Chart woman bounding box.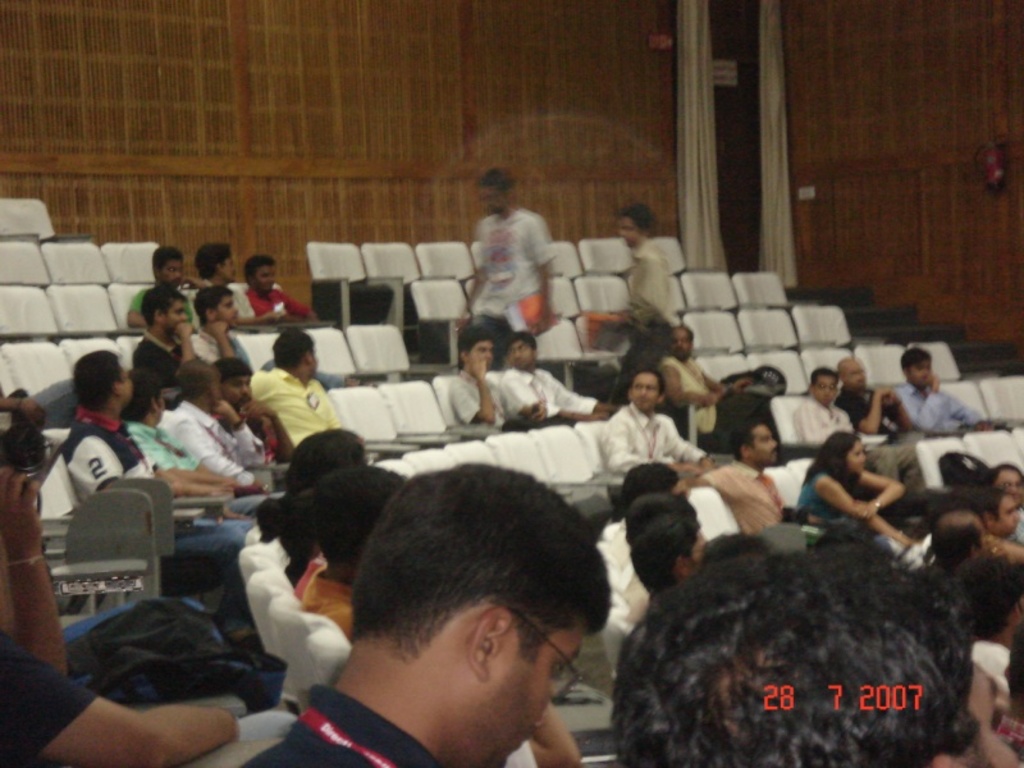
Charted: <box>257,430,367,543</box>.
